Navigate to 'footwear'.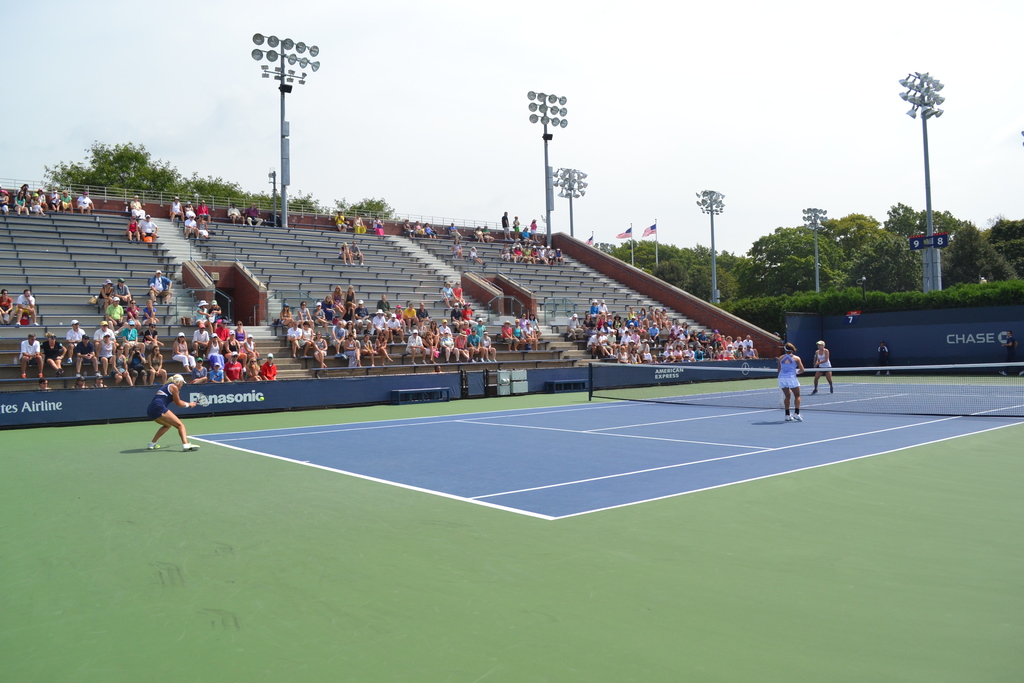
Navigation target: 144, 440, 161, 451.
